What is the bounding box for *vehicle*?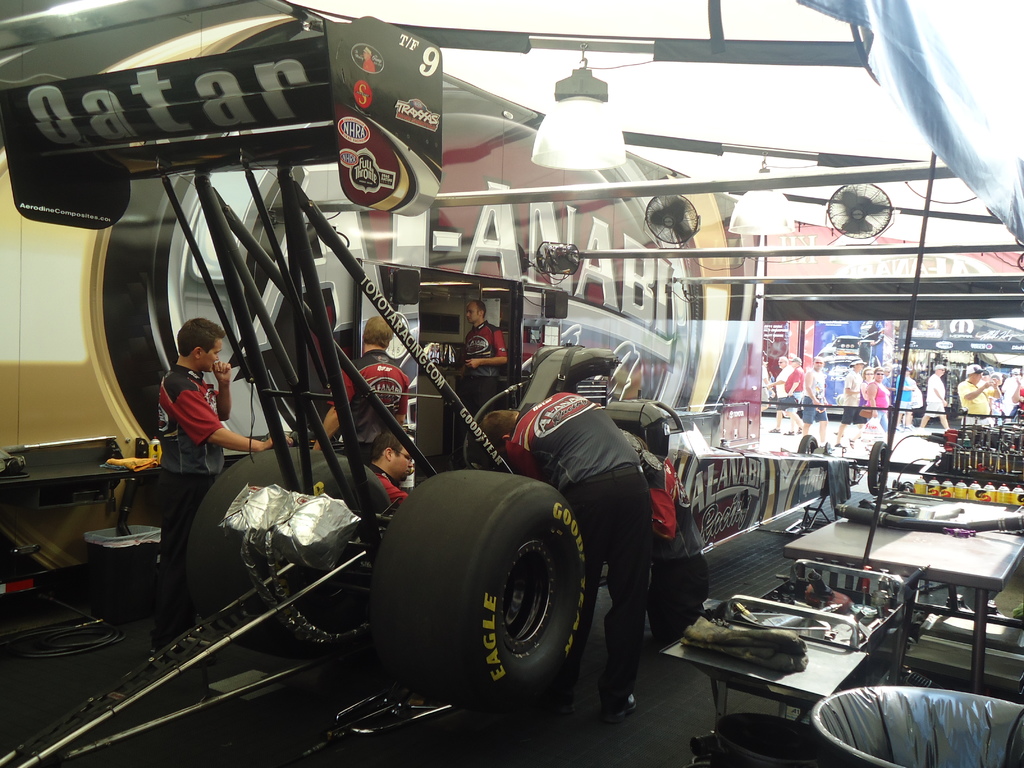
{"left": 0, "top": 0, "right": 764, "bottom": 595}.
